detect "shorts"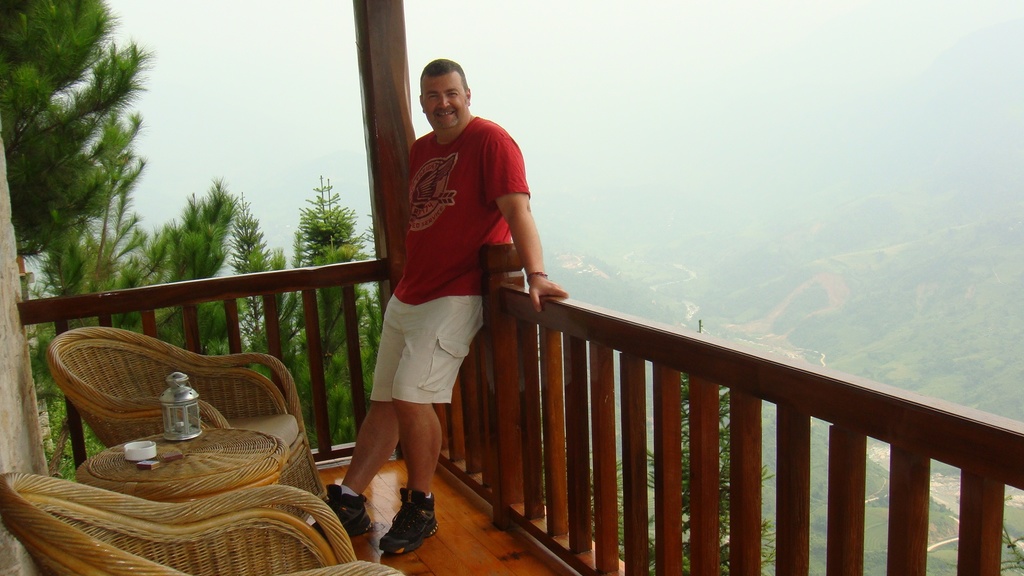
{"x1": 361, "y1": 292, "x2": 488, "y2": 413}
